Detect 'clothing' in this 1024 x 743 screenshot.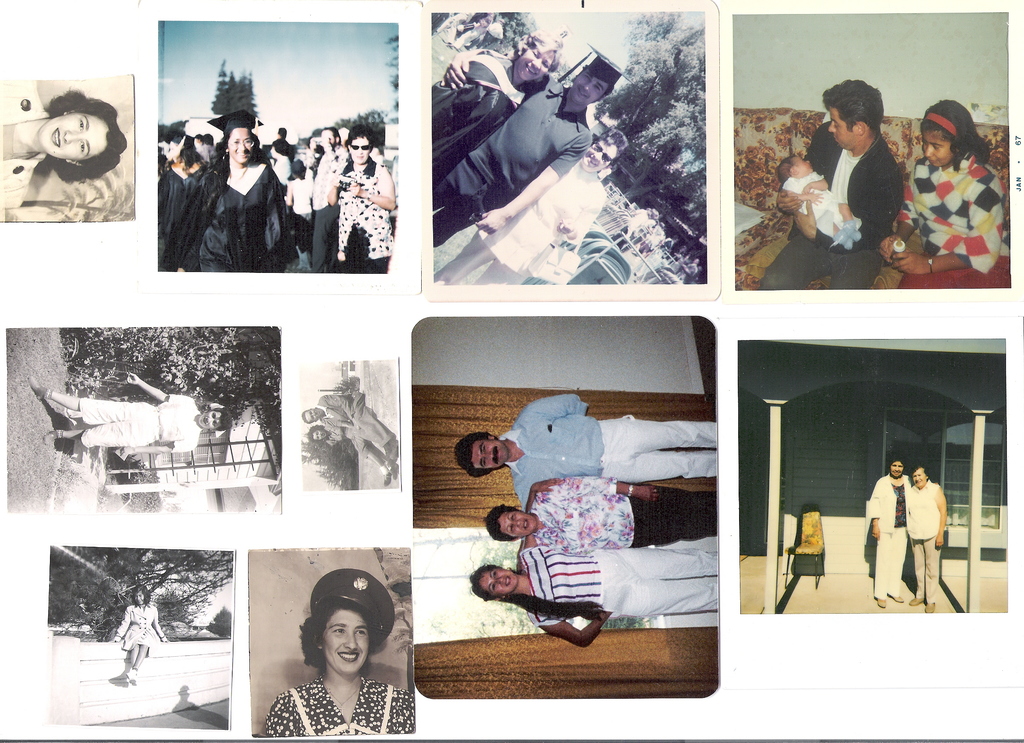
Detection: box(863, 470, 910, 596).
